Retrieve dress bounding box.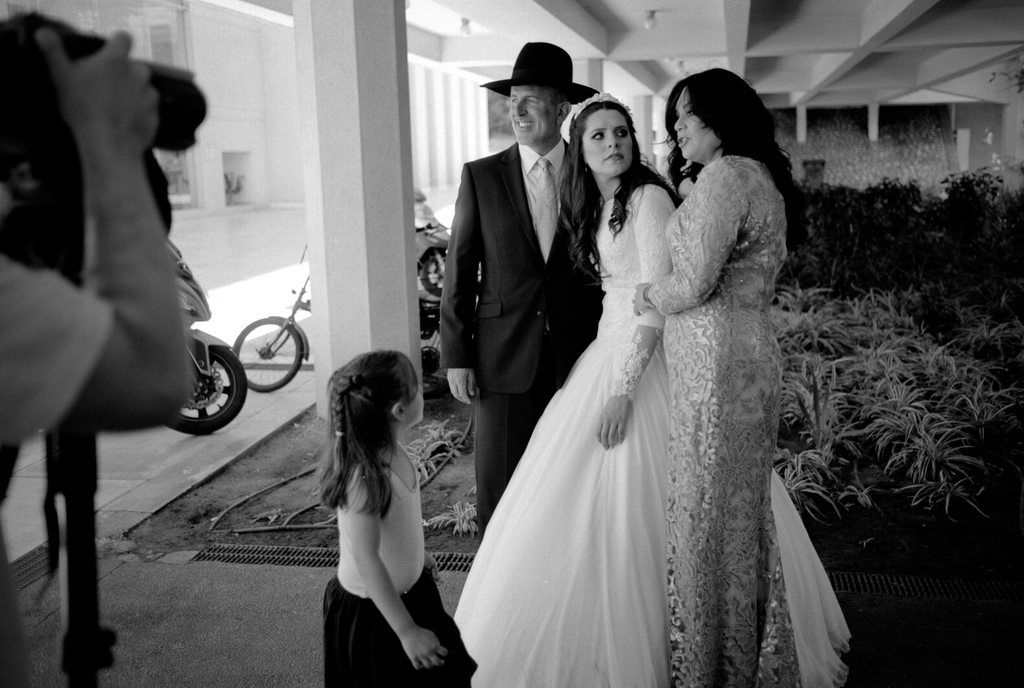
Bounding box: [454,177,854,687].
